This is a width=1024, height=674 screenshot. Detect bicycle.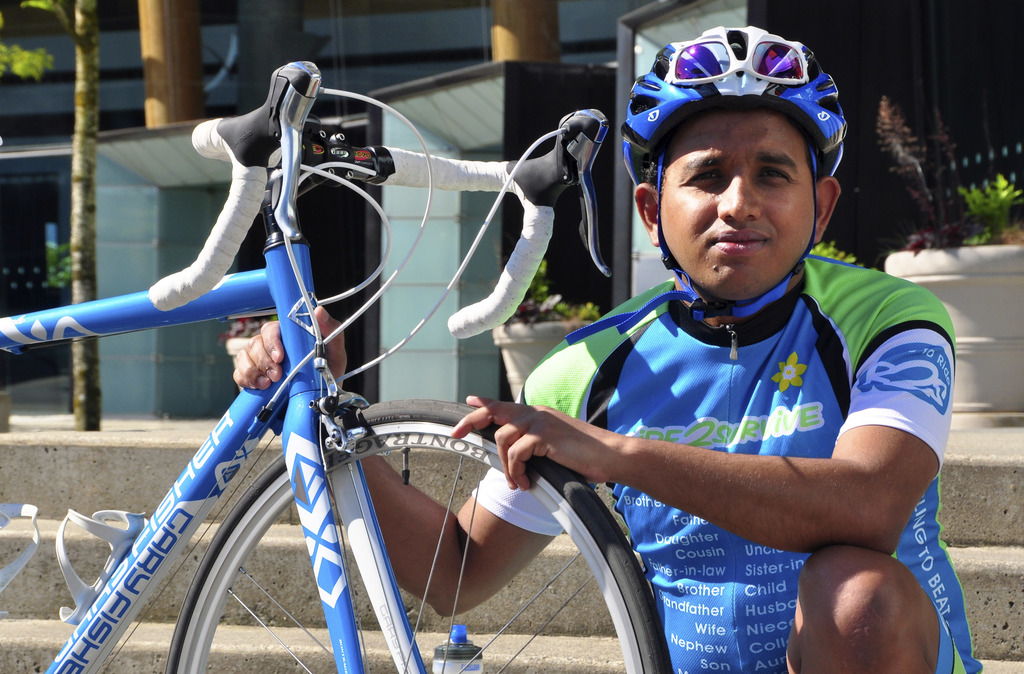
rect(0, 61, 659, 673).
